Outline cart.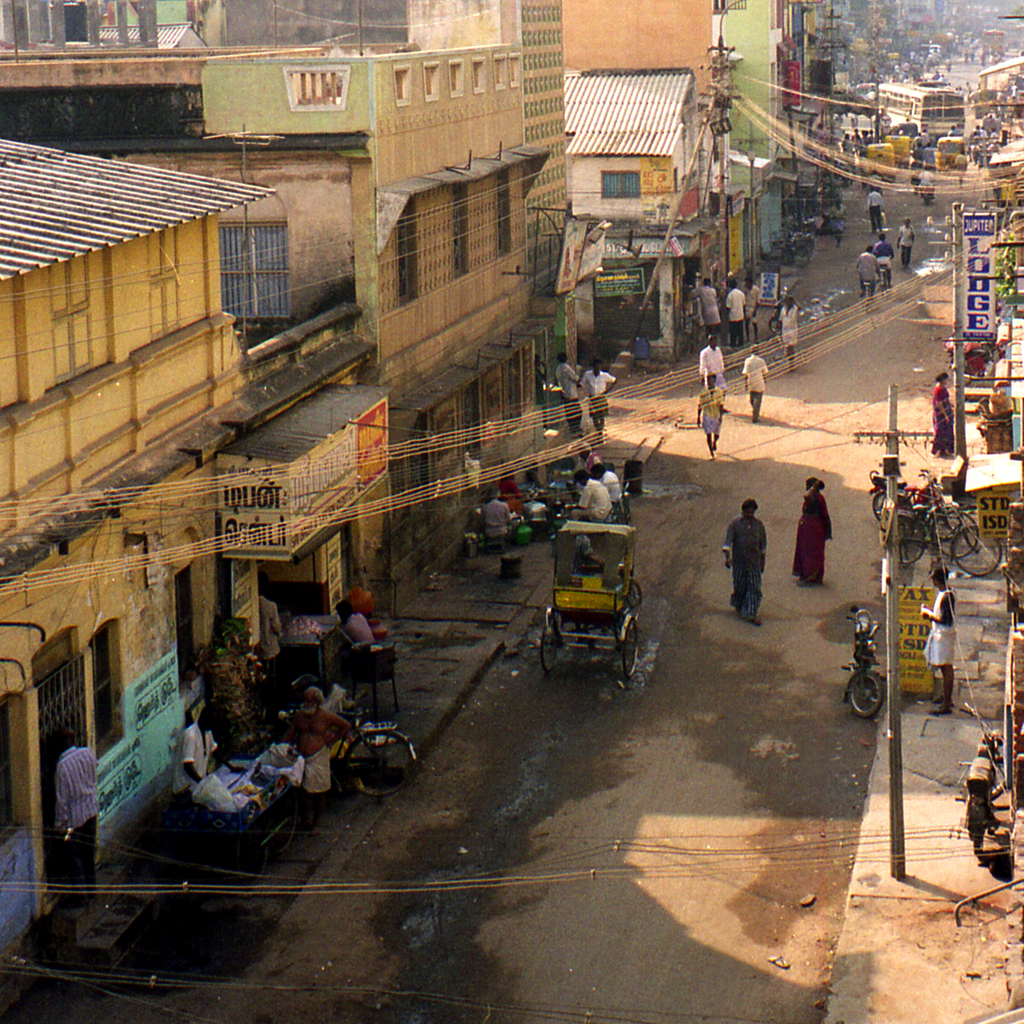
Outline: 539 521 643 683.
